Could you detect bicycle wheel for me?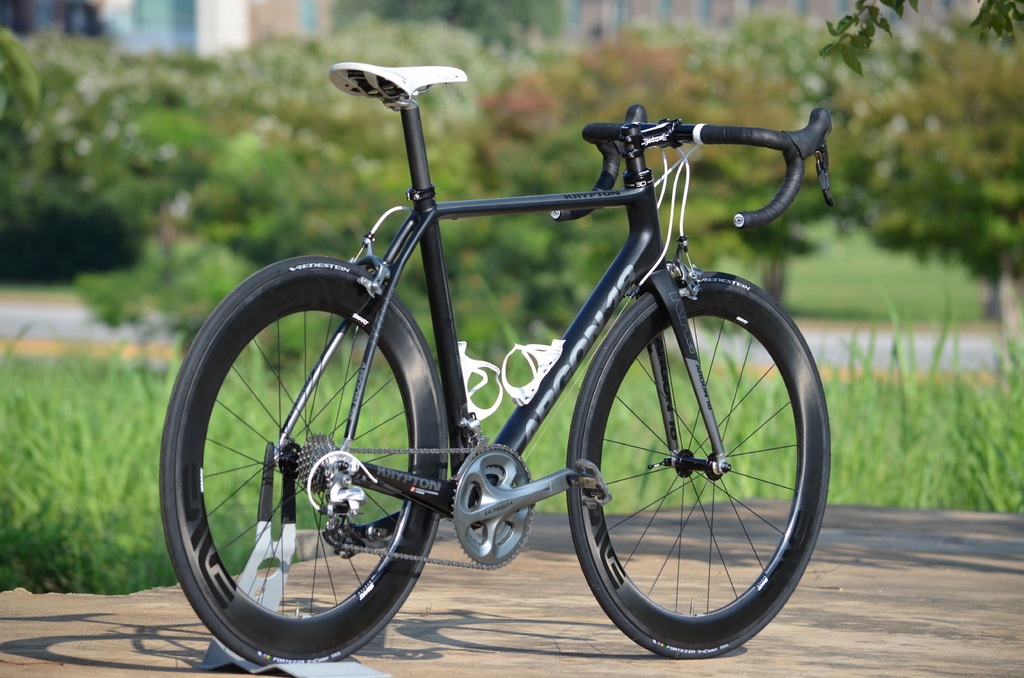
Detection result: [564, 270, 831, 661].
